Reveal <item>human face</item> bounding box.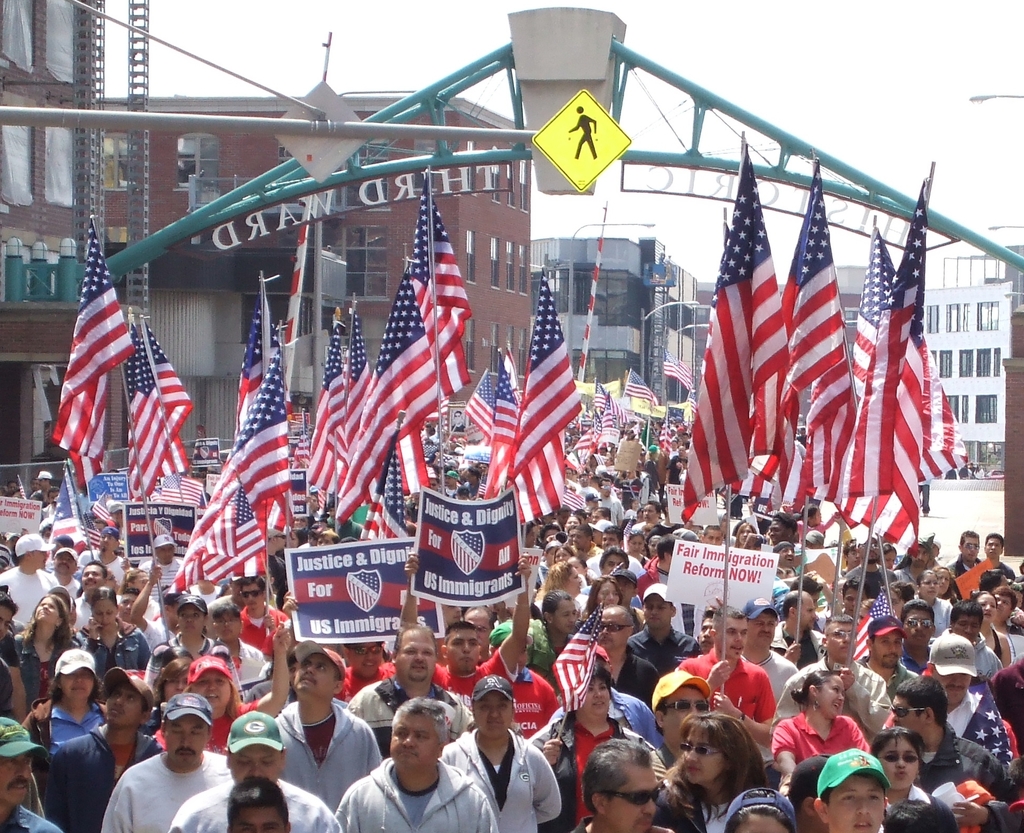
Revealed: [left=737, top=815, right=786, bottom=832].
